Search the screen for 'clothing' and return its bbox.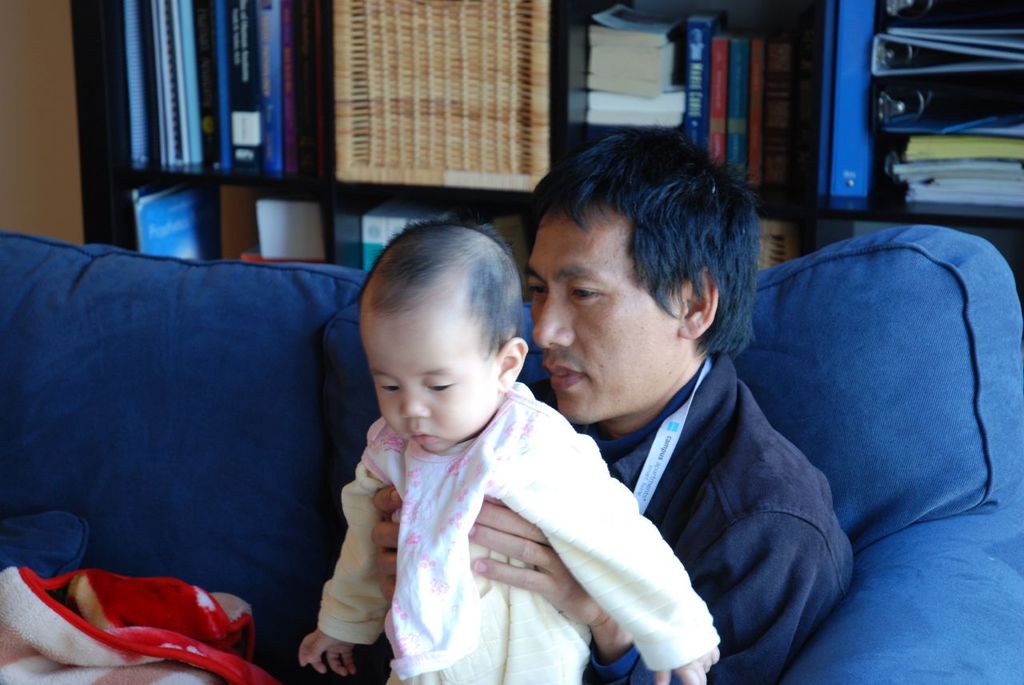
Found: {"left": 296, "top": 305, "right": 677, "bottom": 684}.
